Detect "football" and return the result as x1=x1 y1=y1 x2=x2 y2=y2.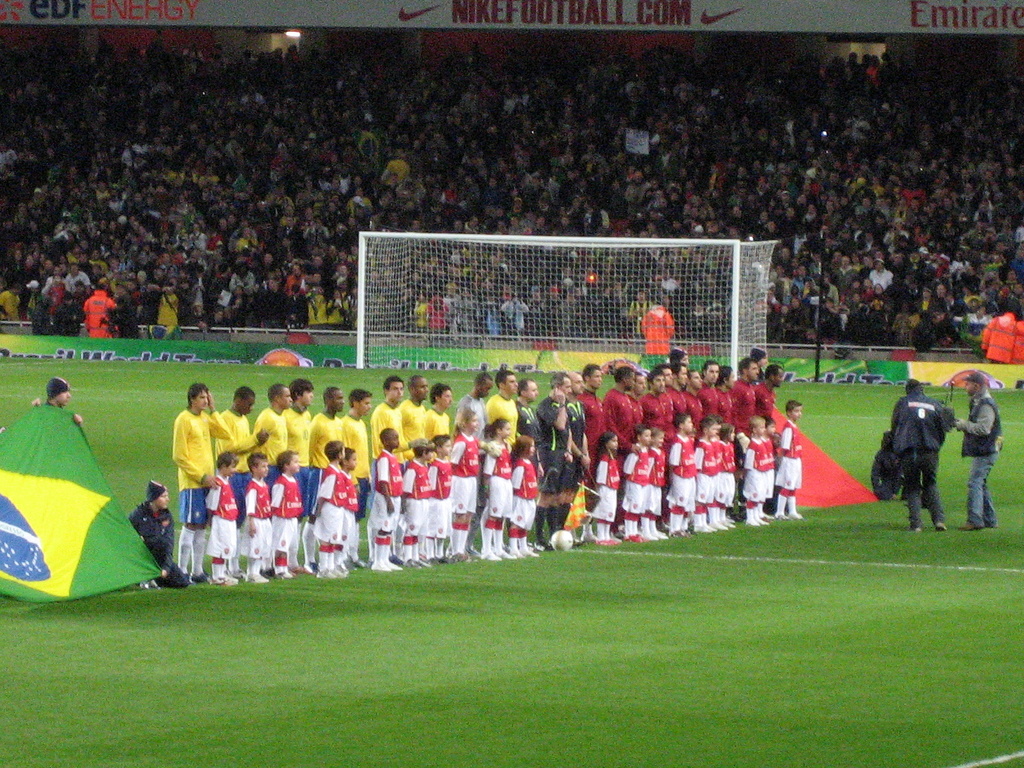
x1=552 y1=529 x2=572 y2=553.
